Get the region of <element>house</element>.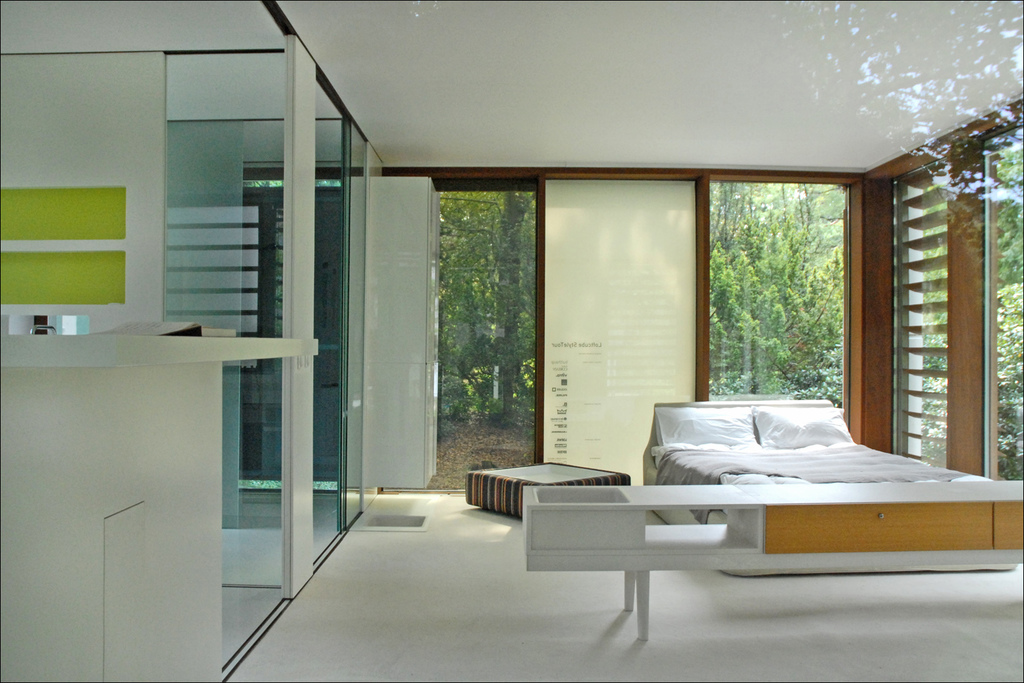
{"x1": 0, "y1": 0, "x2": 1023, "y2": 682}.
